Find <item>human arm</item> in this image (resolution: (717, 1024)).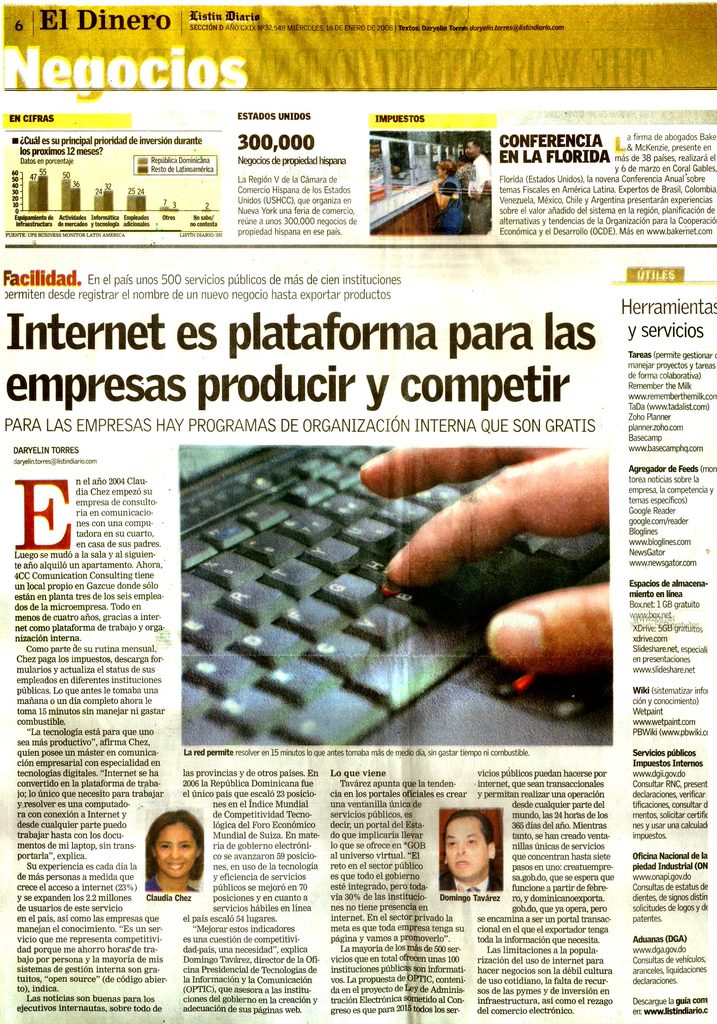
crop(355, 431, 614, 678).
